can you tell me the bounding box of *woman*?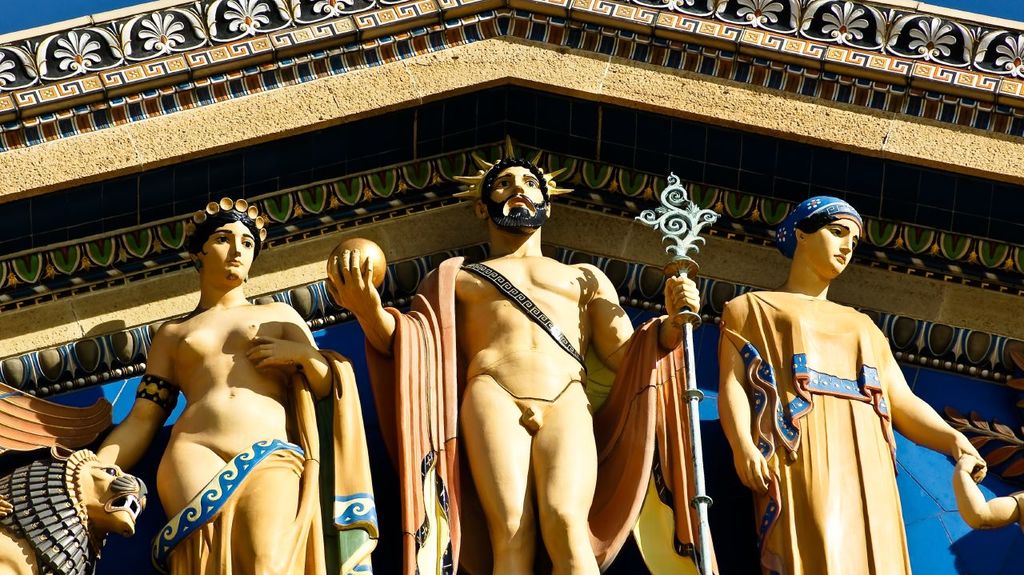
box=[91, 192, 378, 574].
